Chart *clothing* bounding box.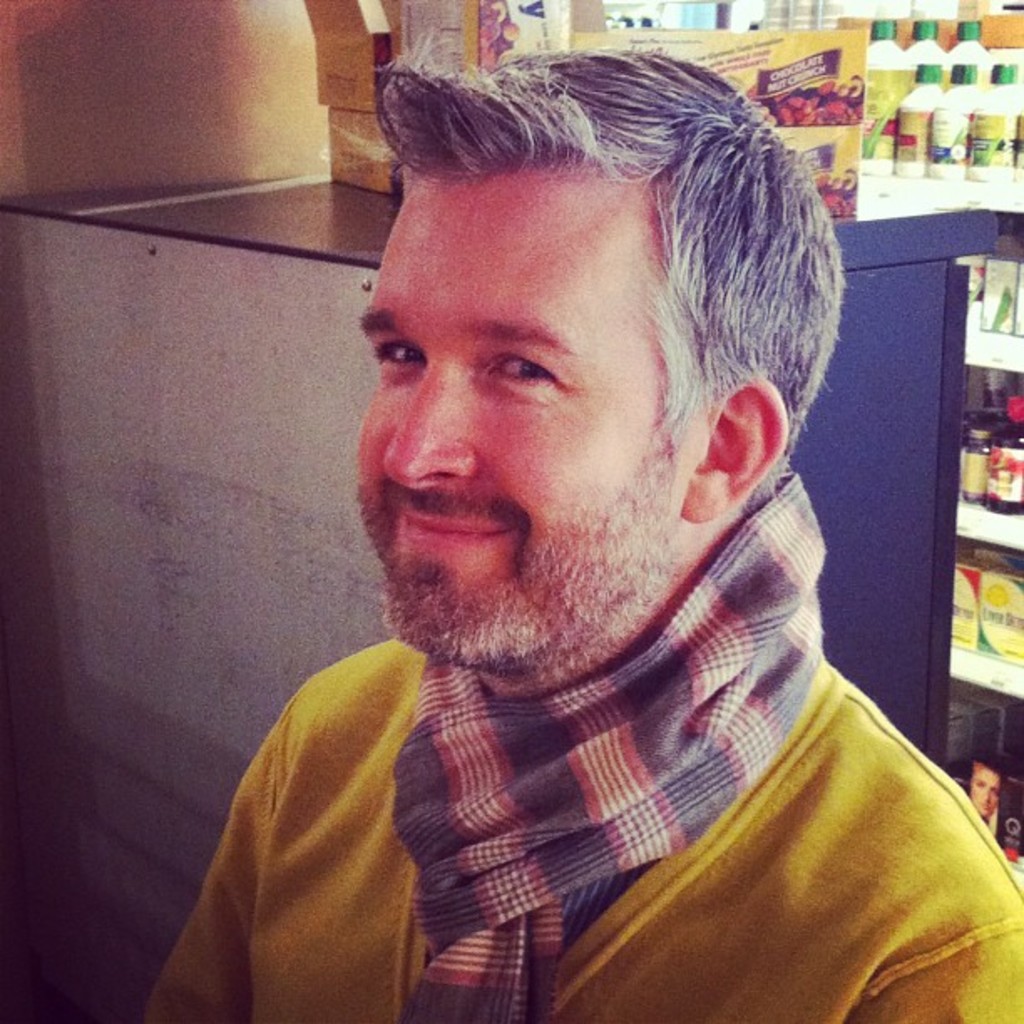
Charted: [142, 463, 1021, 1022].
